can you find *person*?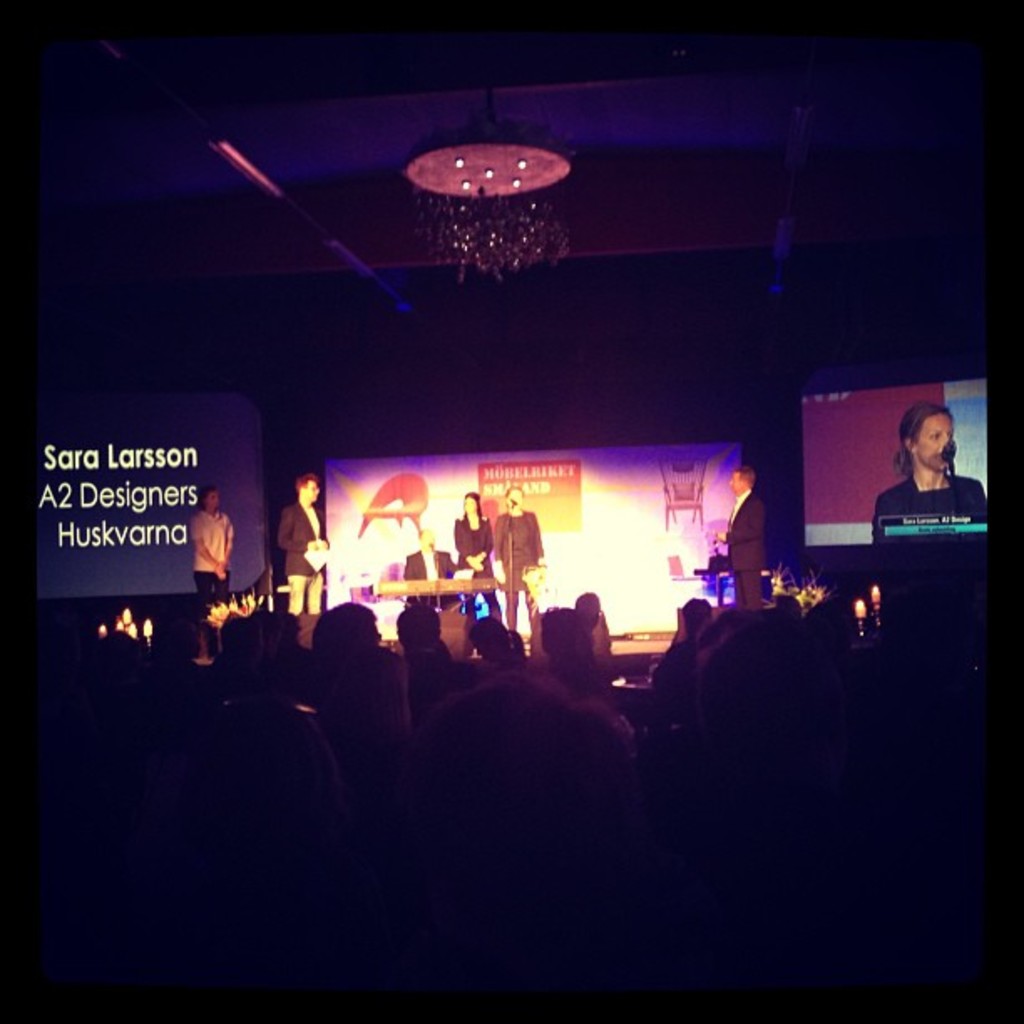
Yes, bounding box: box(194, 475, 238, 617).
